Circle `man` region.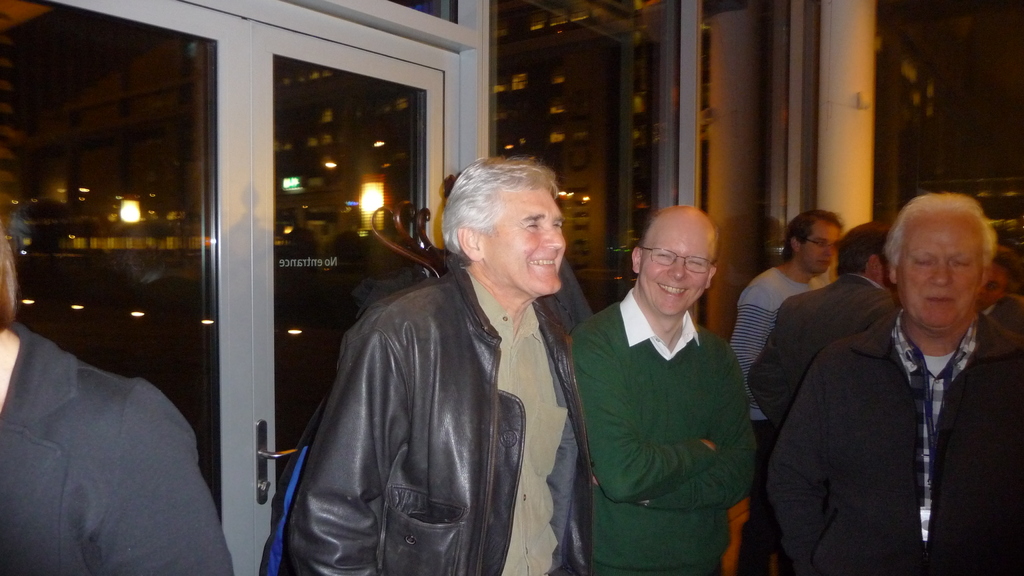
Region: {"left": 280, "top": 151, "right": 598, "bottom": 575}.
